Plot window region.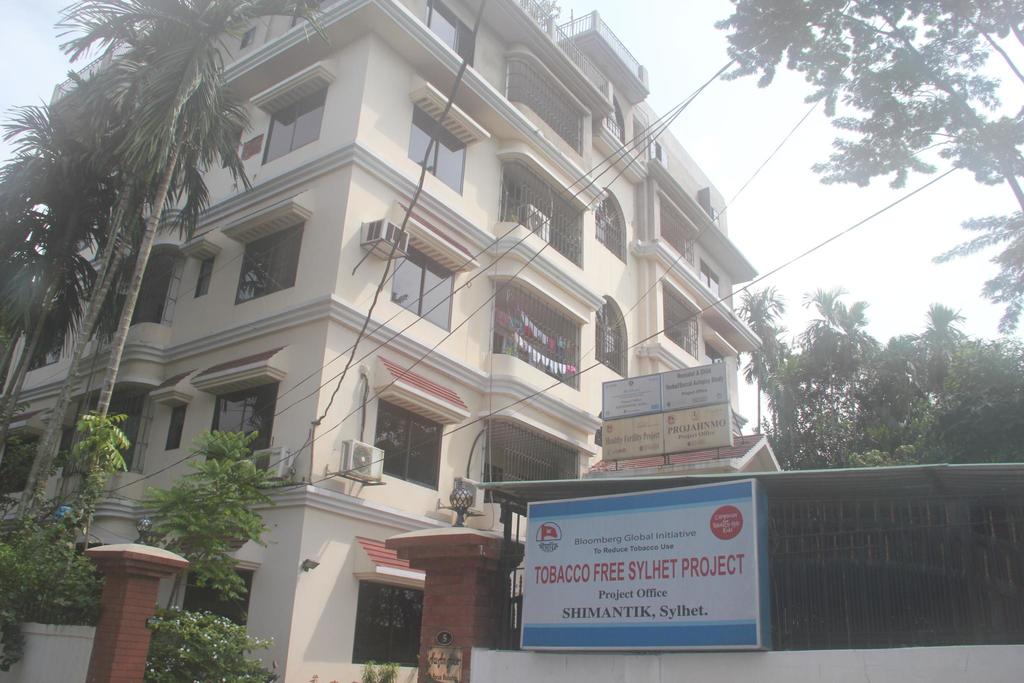
Plotted at detection(373, 395, 444, 490).
